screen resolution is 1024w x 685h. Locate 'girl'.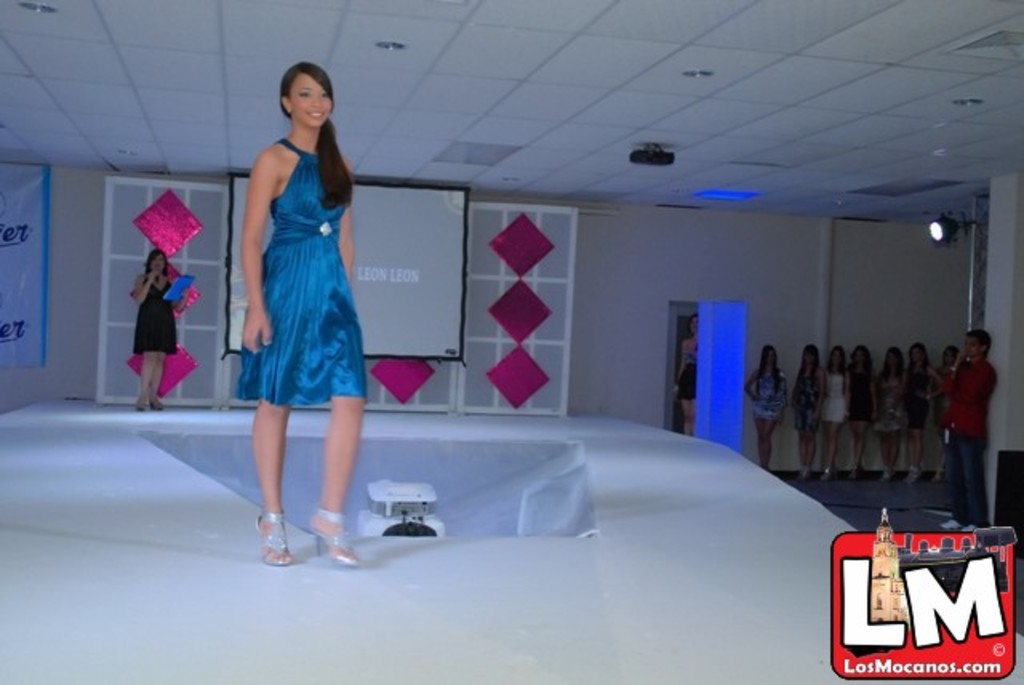
[left=235, top=61, right=378, bottom=573].
